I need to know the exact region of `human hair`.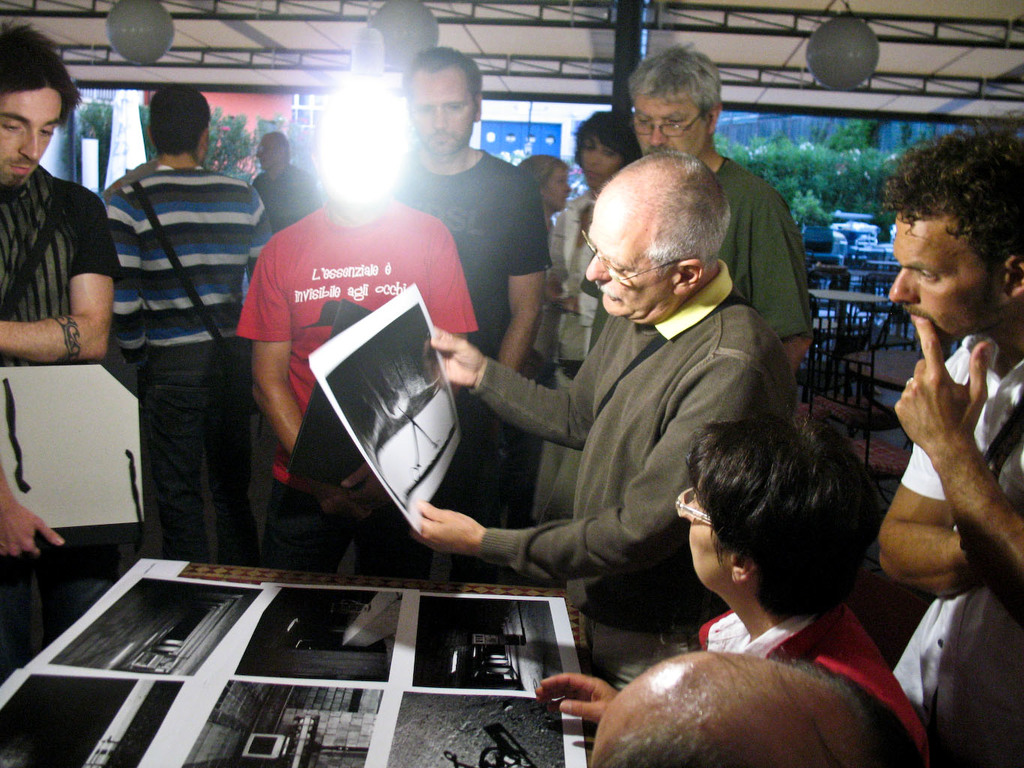
Region: [x1=619, y1=43, x2=719, y2=121].
